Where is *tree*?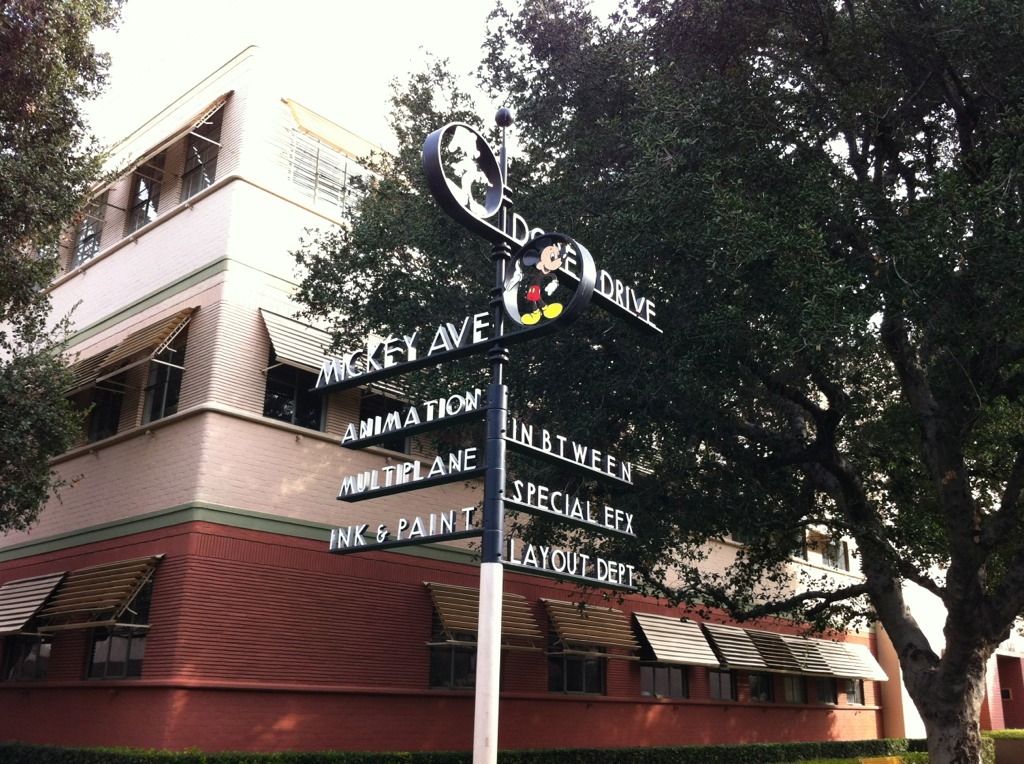
crop(293, 0, 1023, 763).
